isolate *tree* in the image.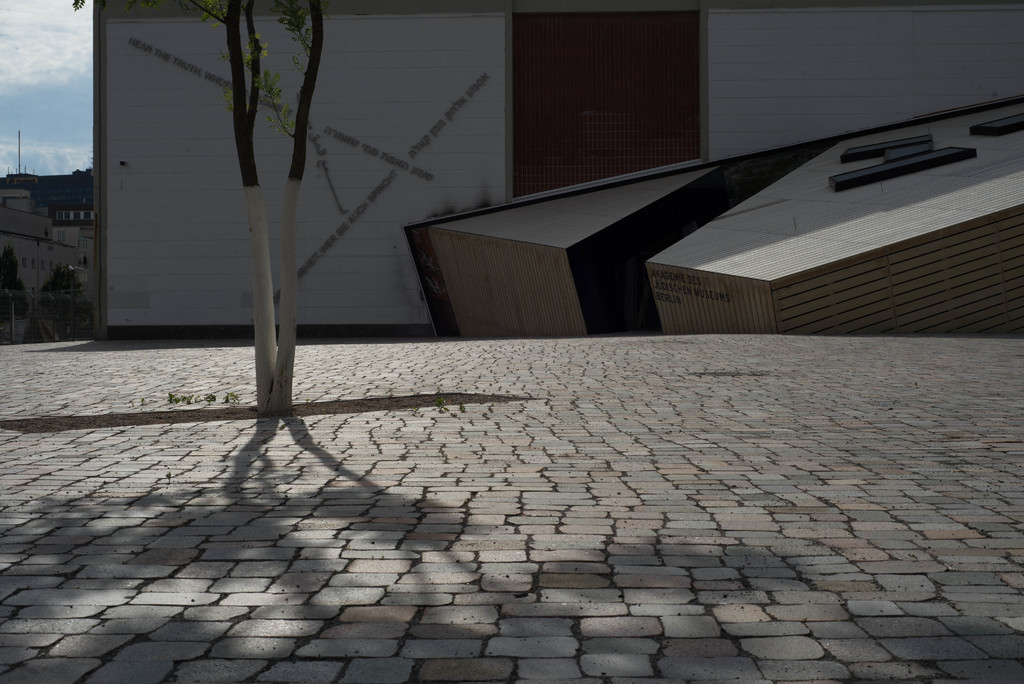
Isolated region: select_region(191, 0, 325, 412).
